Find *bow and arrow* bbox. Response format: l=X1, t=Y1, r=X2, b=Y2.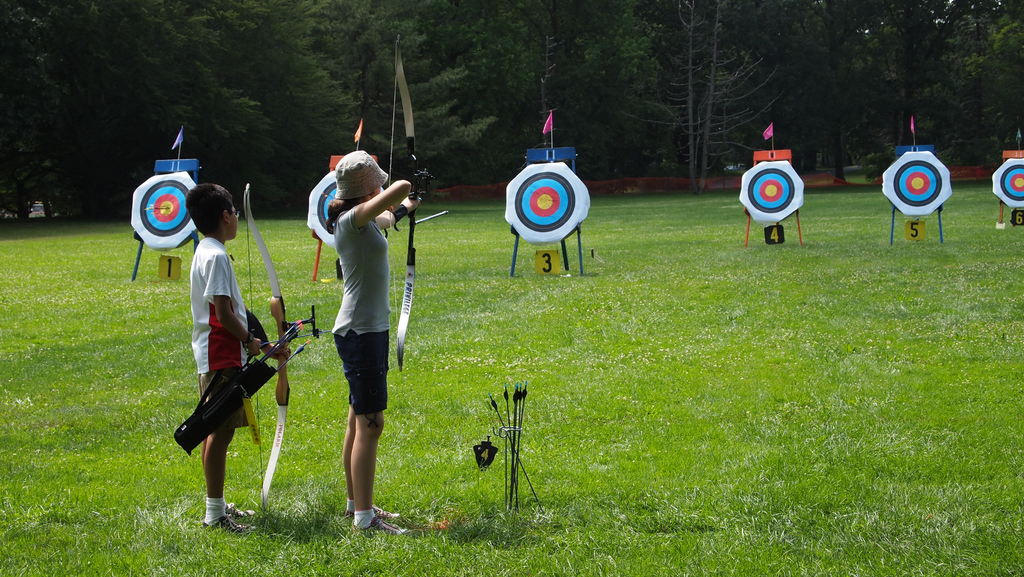
l=171, t=184, r=324, b=522.
